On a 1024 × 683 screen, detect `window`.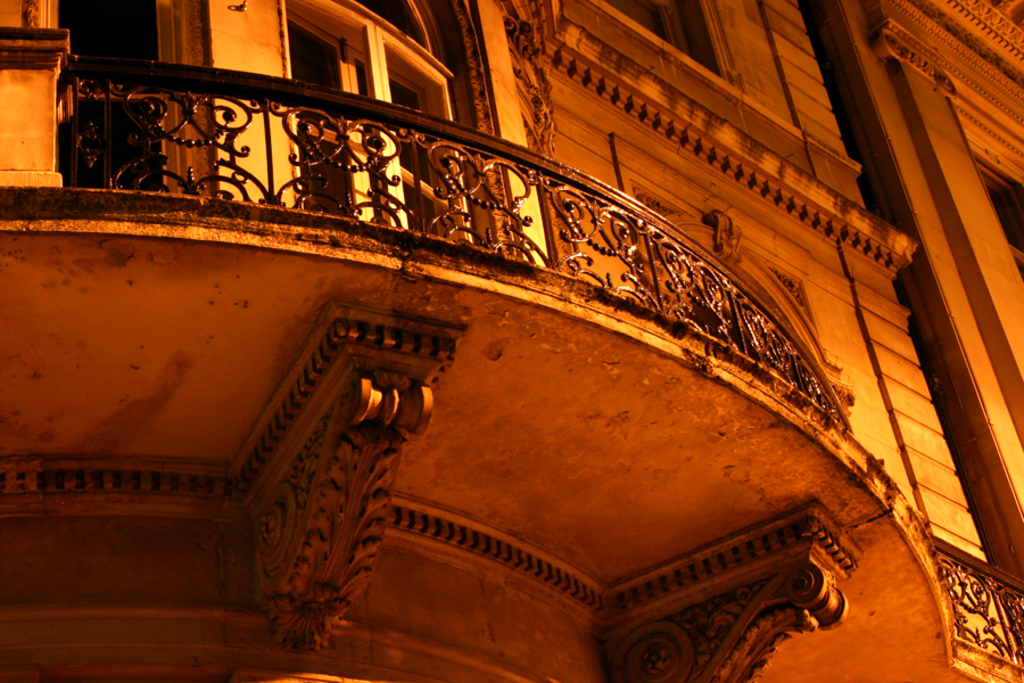
l=55, t=0, r=182, b=176.
